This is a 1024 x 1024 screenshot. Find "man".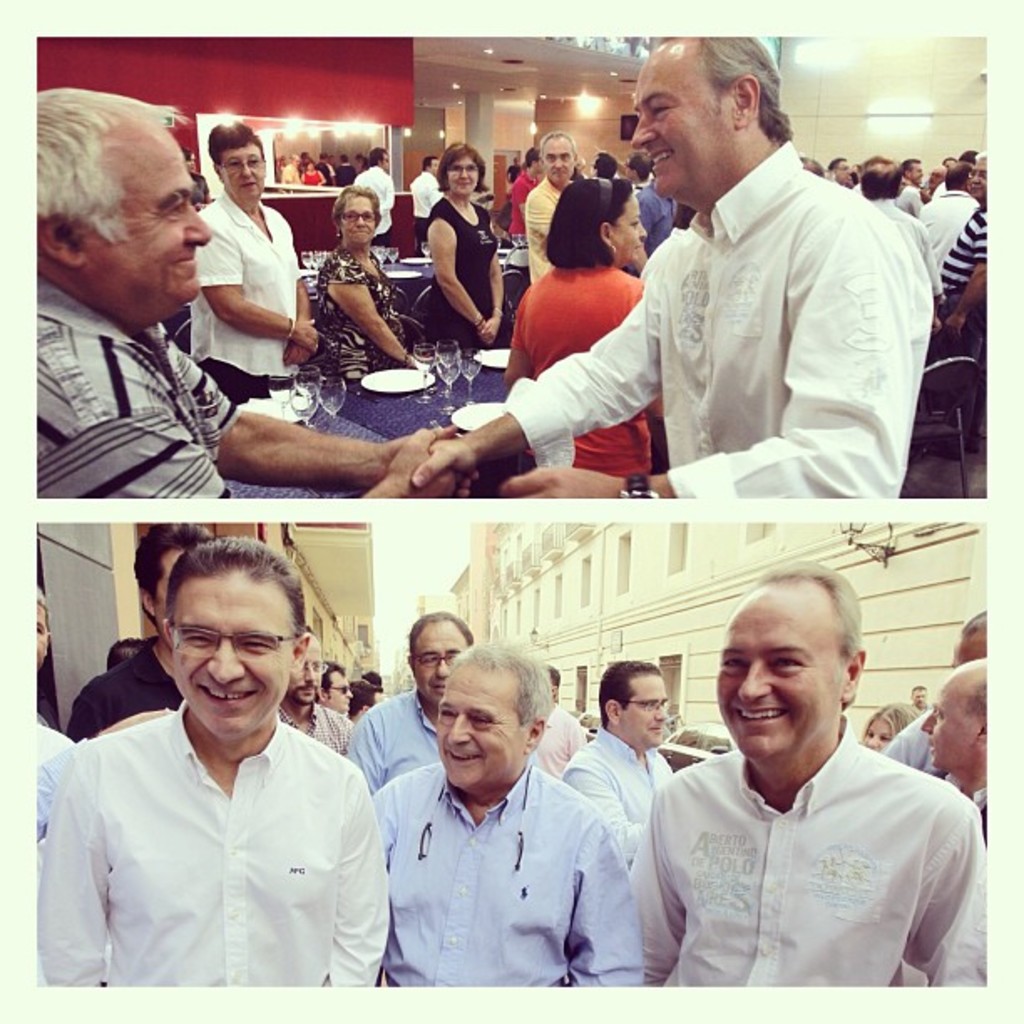
Bounding box: <bbox>614, 571, 980, 997</bbox>.
